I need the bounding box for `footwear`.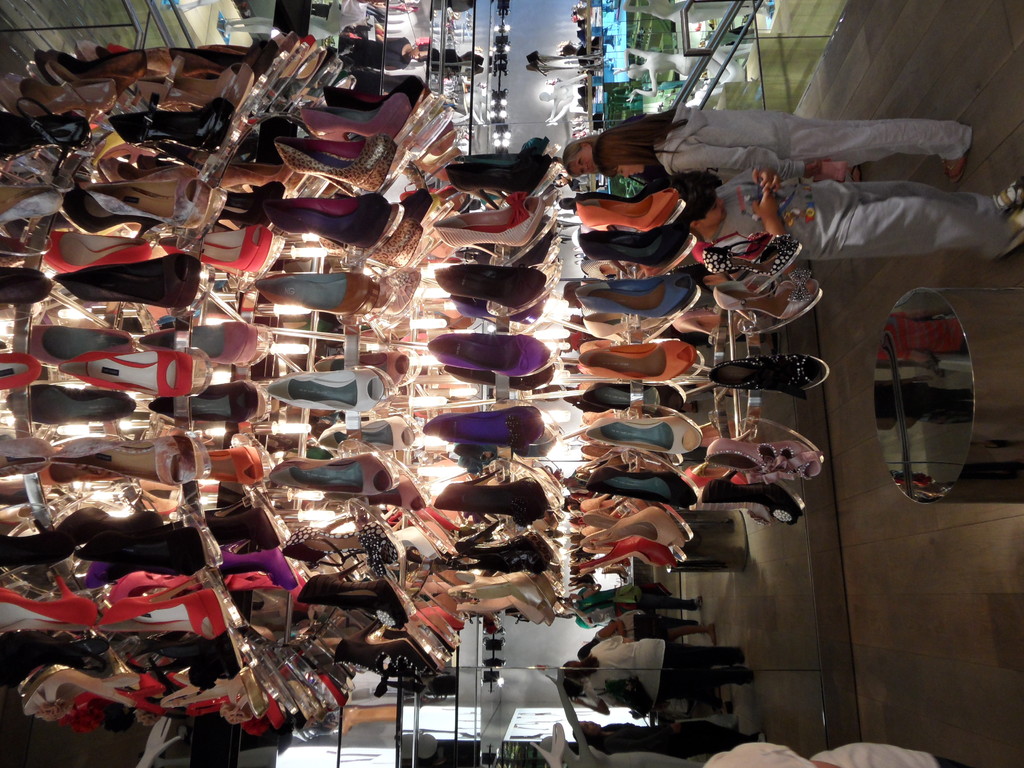
Here it is: 694:595:703:610.
